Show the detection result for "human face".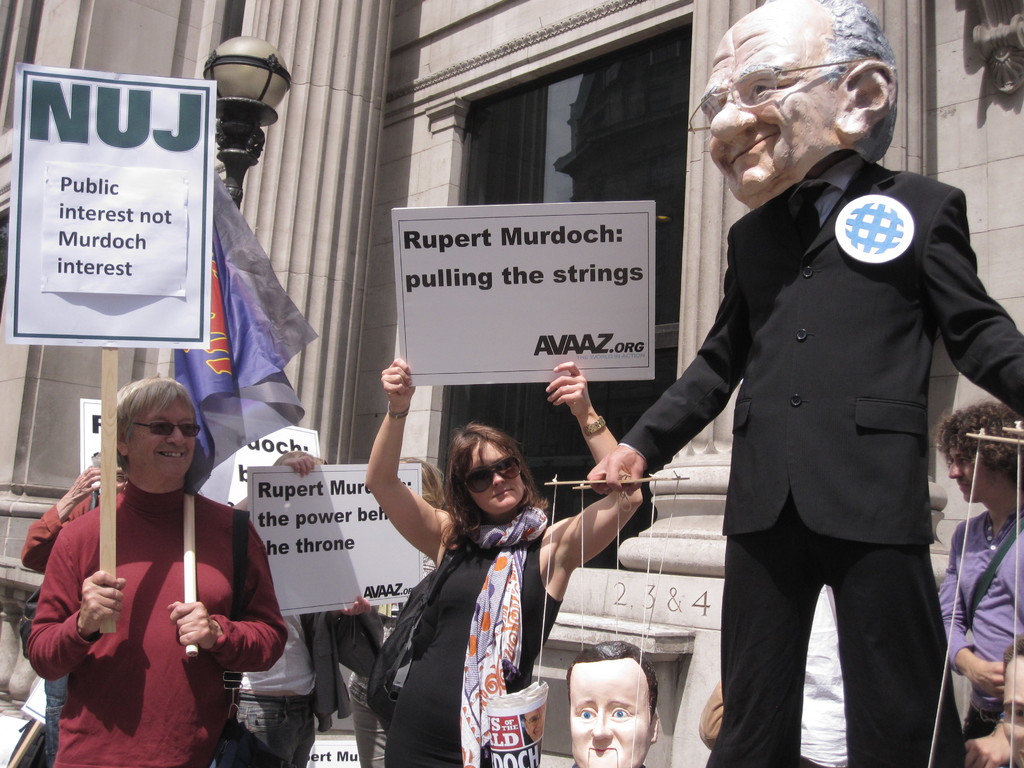
(127, 392, 207, 479).
